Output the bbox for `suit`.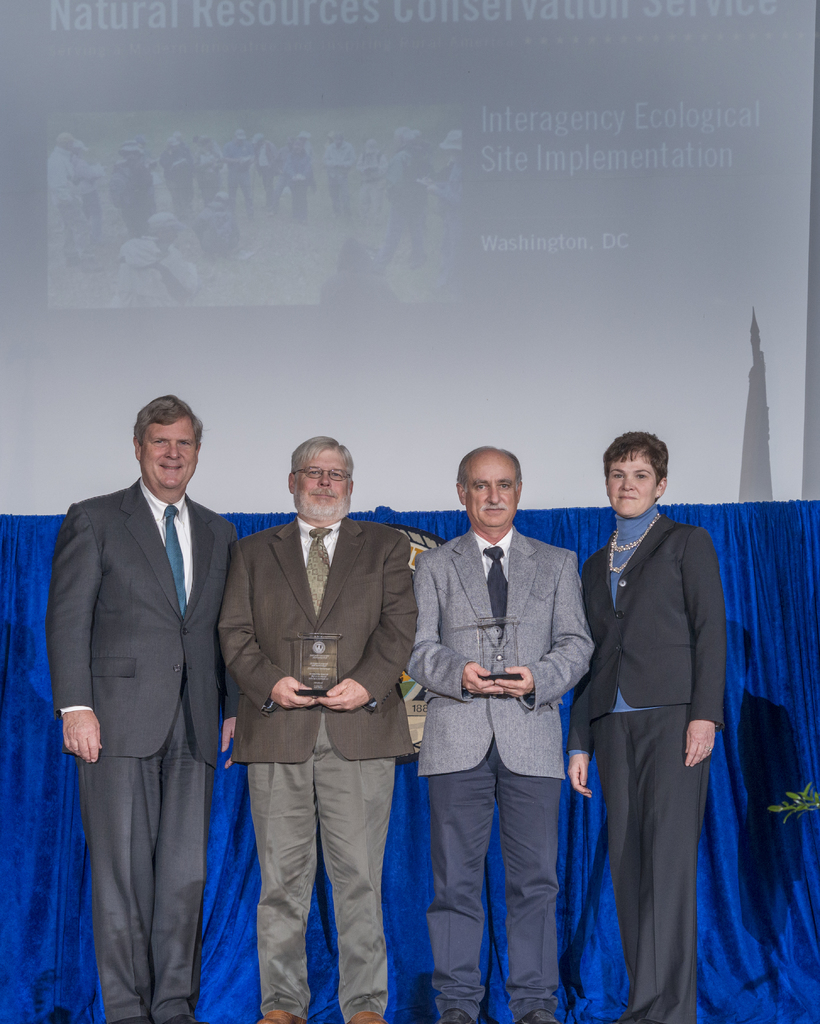
[222,511,420,1023].
